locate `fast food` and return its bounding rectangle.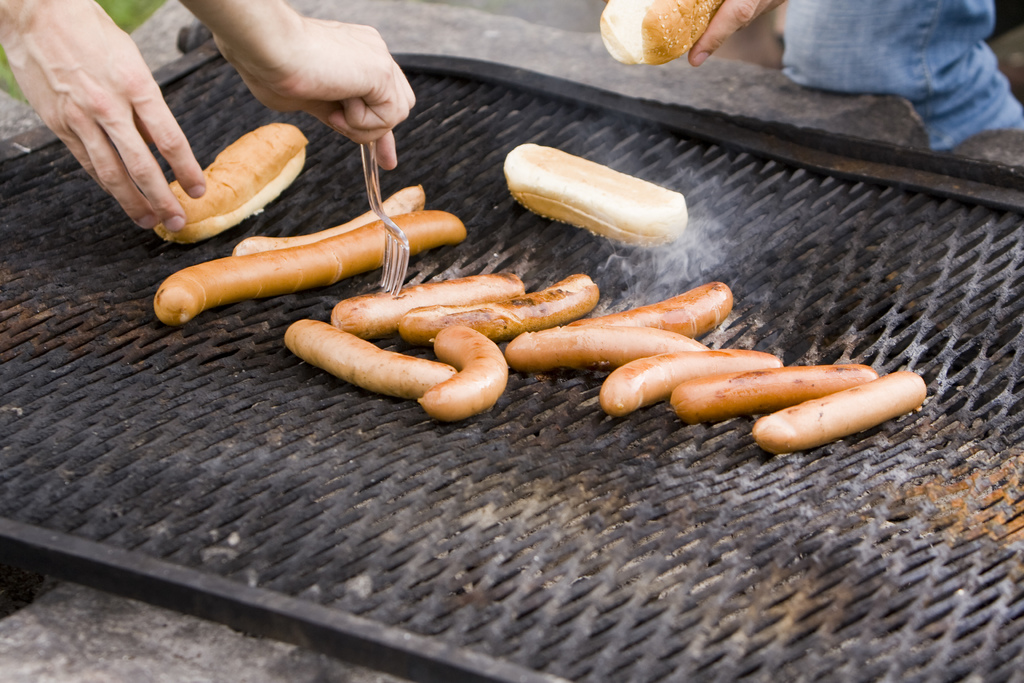
[left=754, top=371, right=926, bottom=460].
